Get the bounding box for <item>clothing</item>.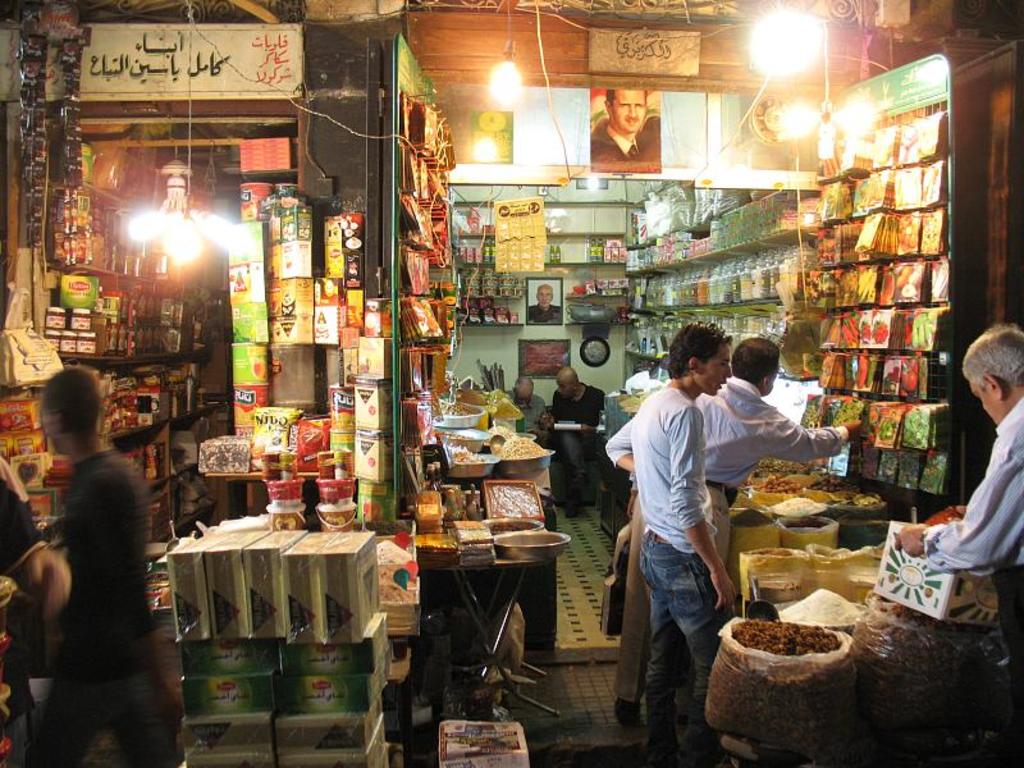
l=919, t=397, r=1023, b=754.
